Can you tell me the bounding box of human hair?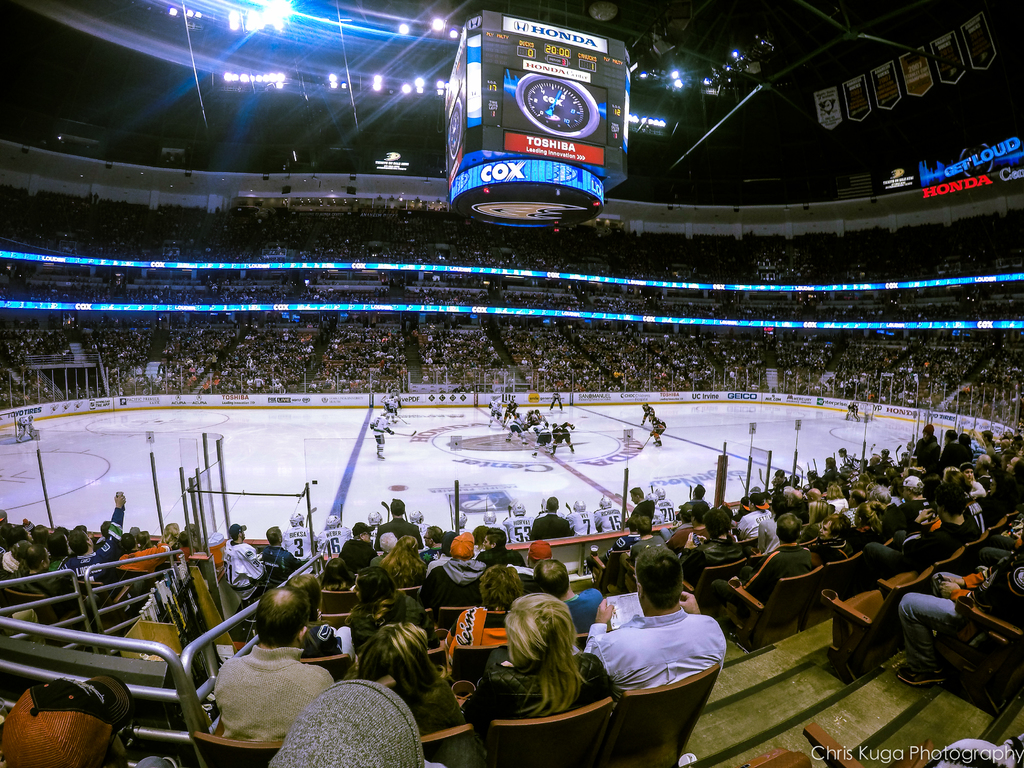
<region>873, 456, 881, 465</region>.
